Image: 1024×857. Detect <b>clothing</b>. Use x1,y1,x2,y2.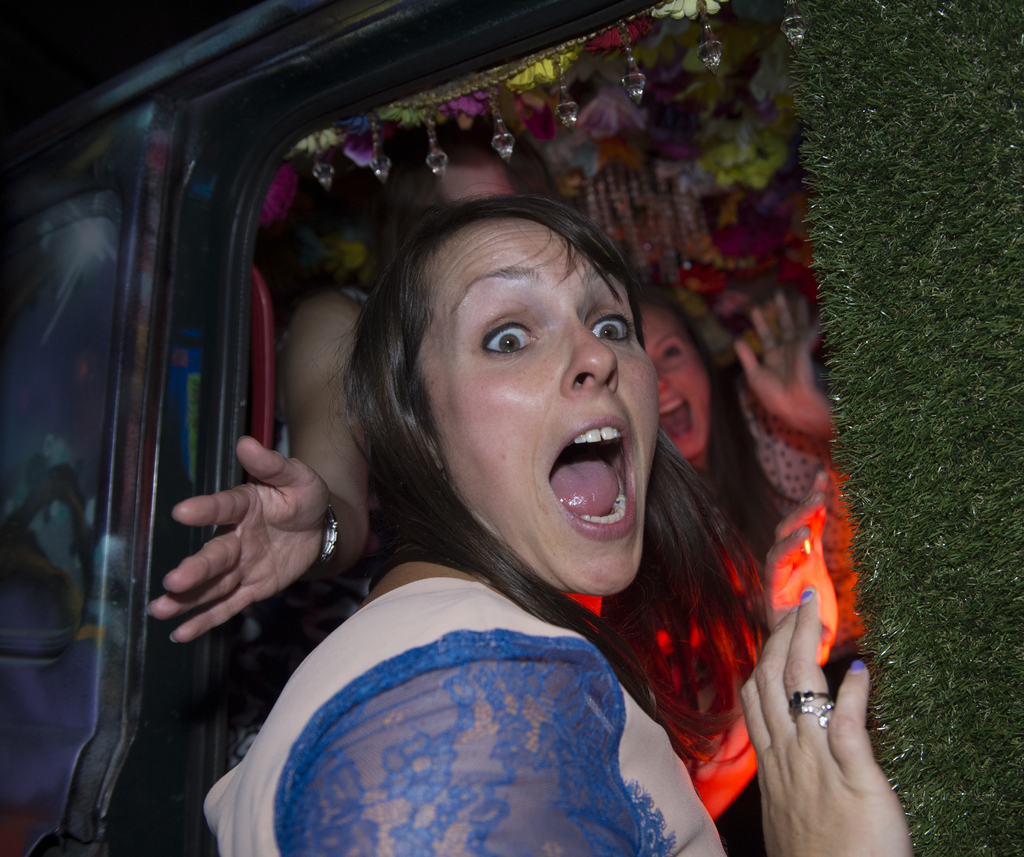
665,383,831,717.
